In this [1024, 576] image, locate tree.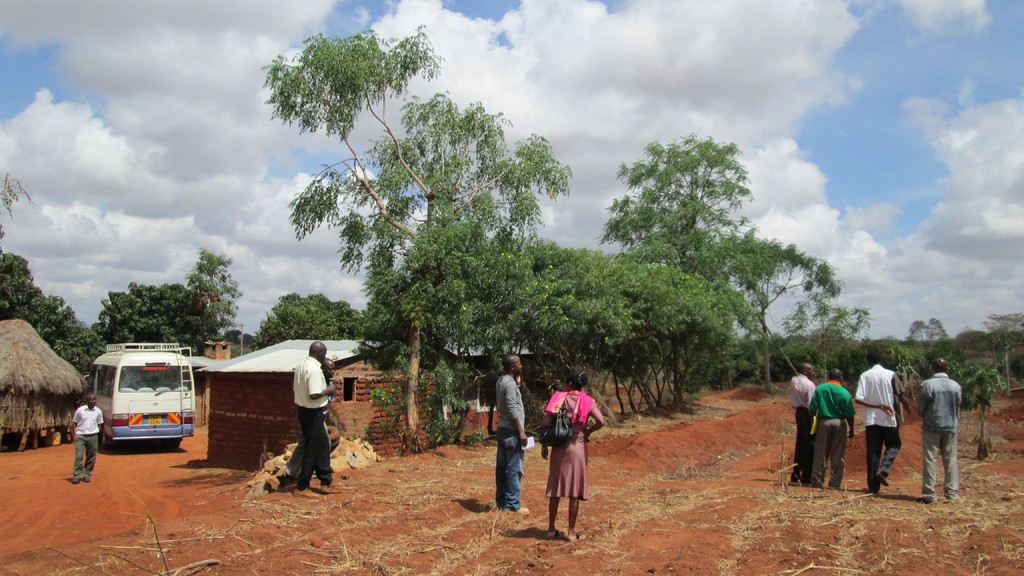
Bounding box: [540, 236, 624, 431].
